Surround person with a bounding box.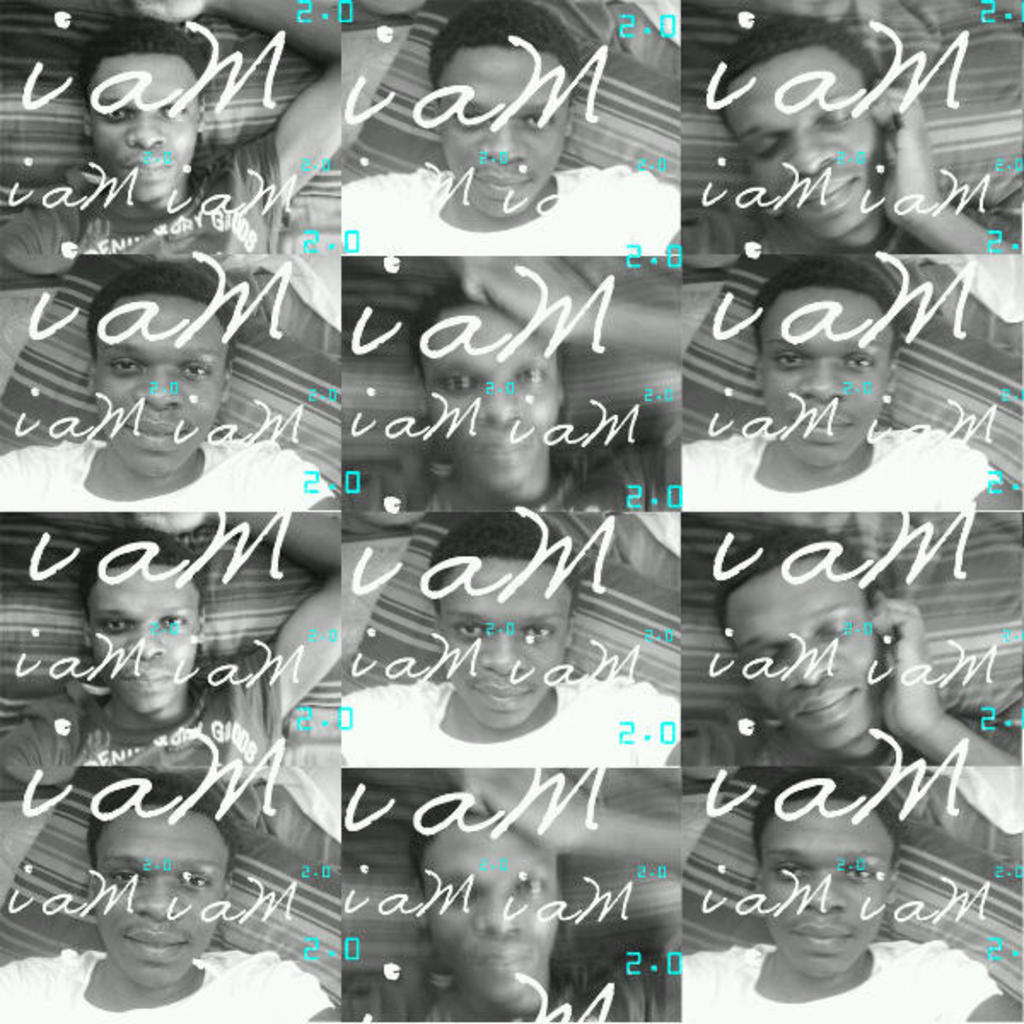
(x1=338, y1=0, x2=686, y2=247).
